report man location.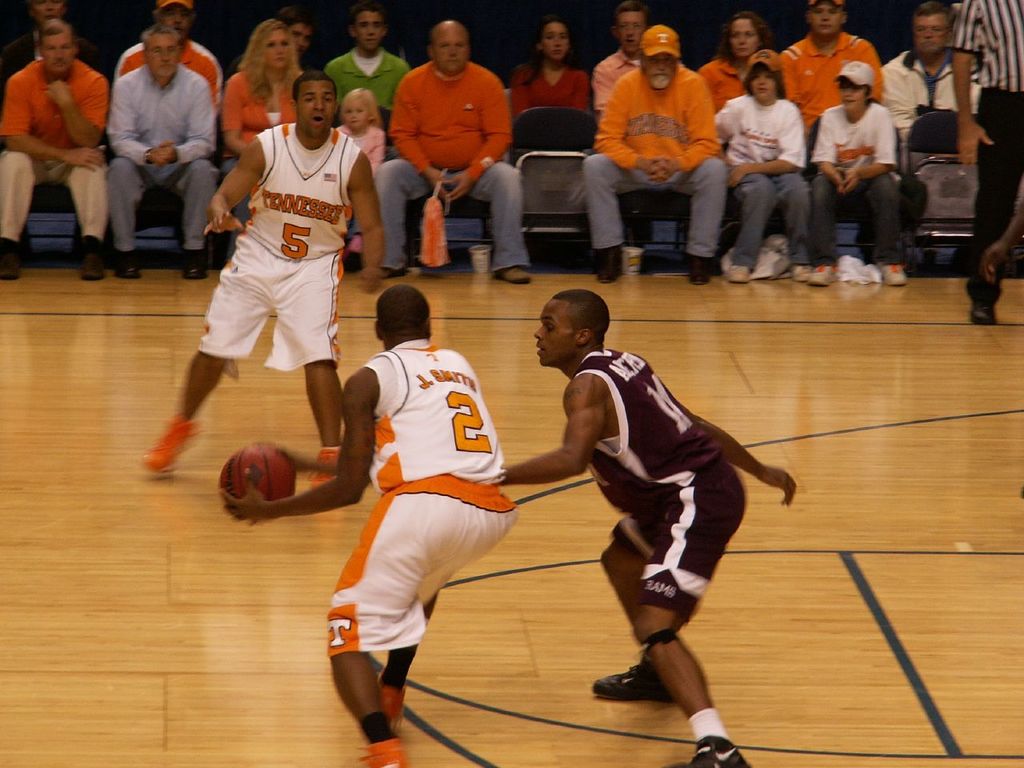
Report: [x1=582, y1=21, x2=725, y2=285].
